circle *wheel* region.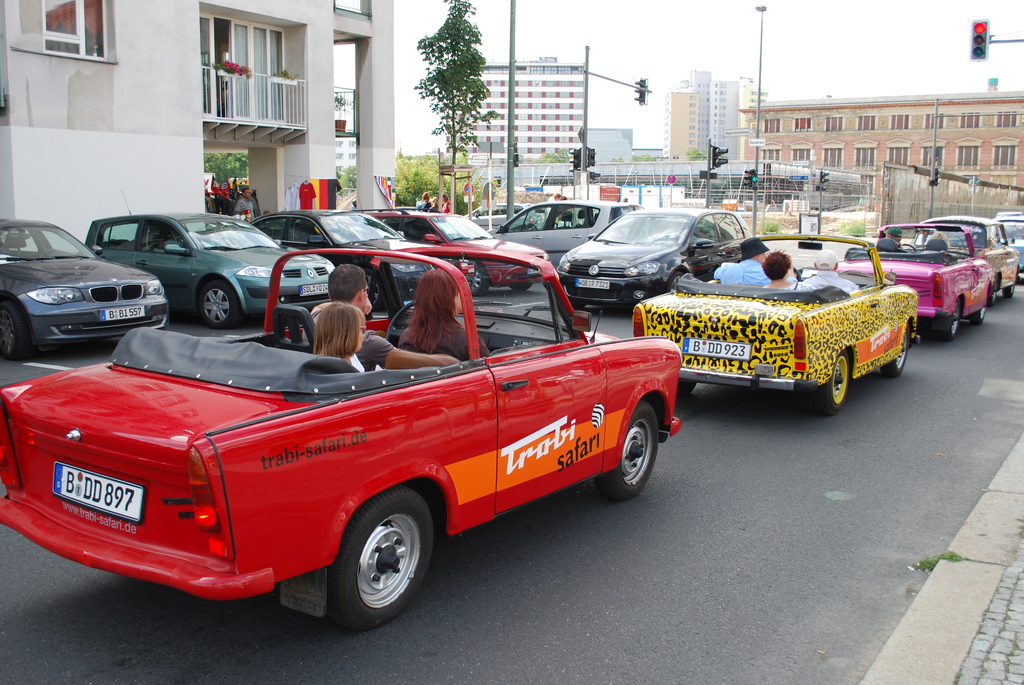
Region: 979, 301, 986, 321.
